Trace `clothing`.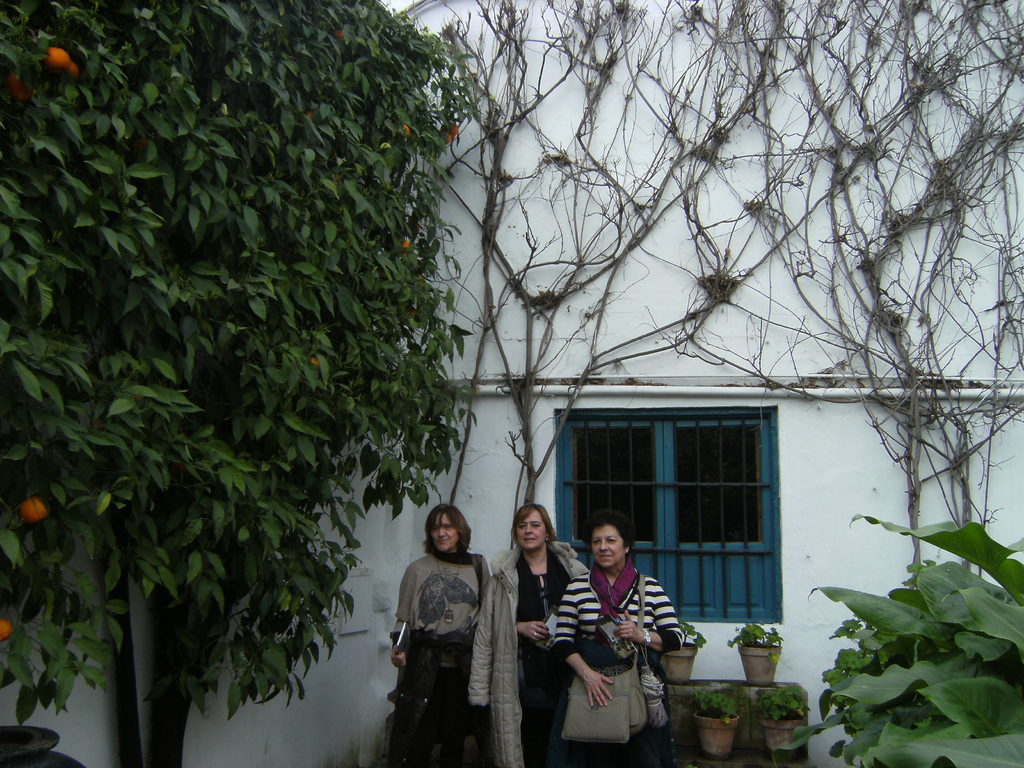
Traced to region(468, 540, 588, 767).
